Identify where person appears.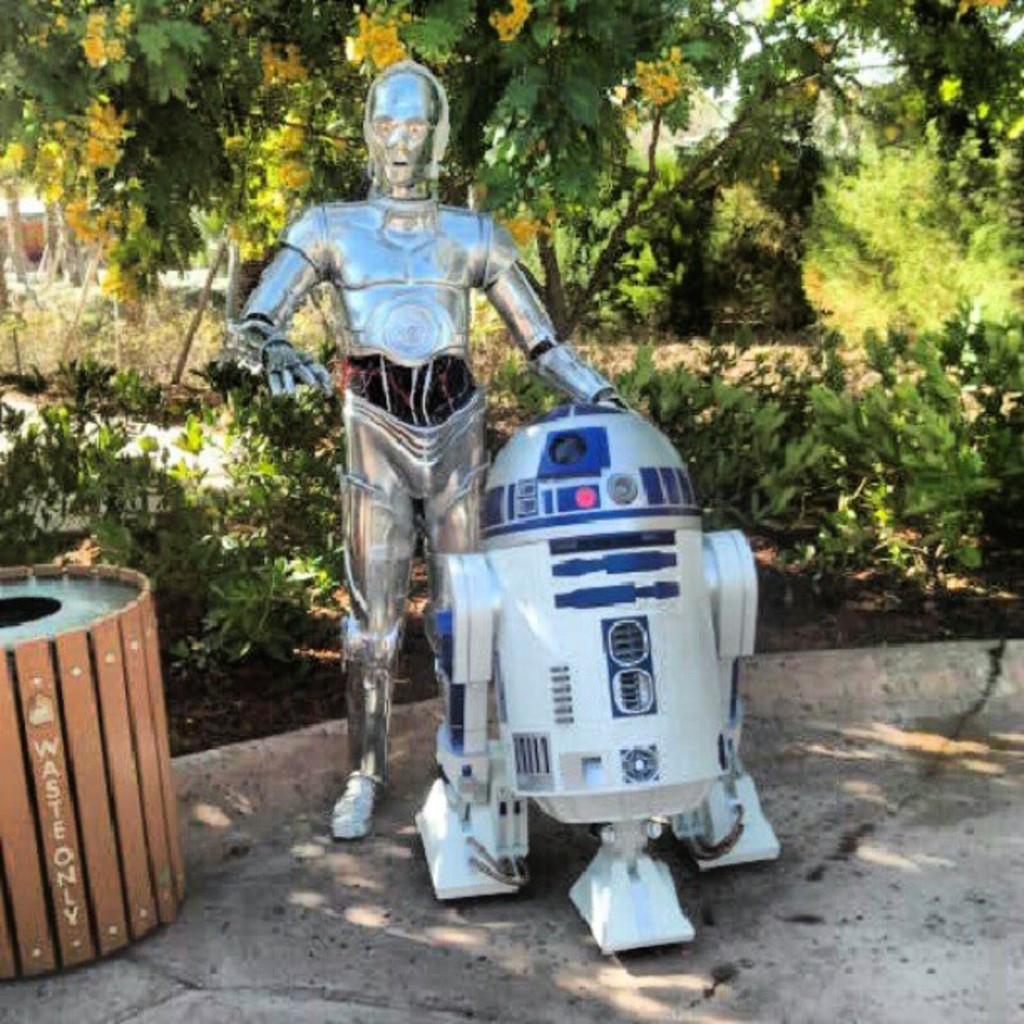
Appears at rect(231, 64, 643, 843).
